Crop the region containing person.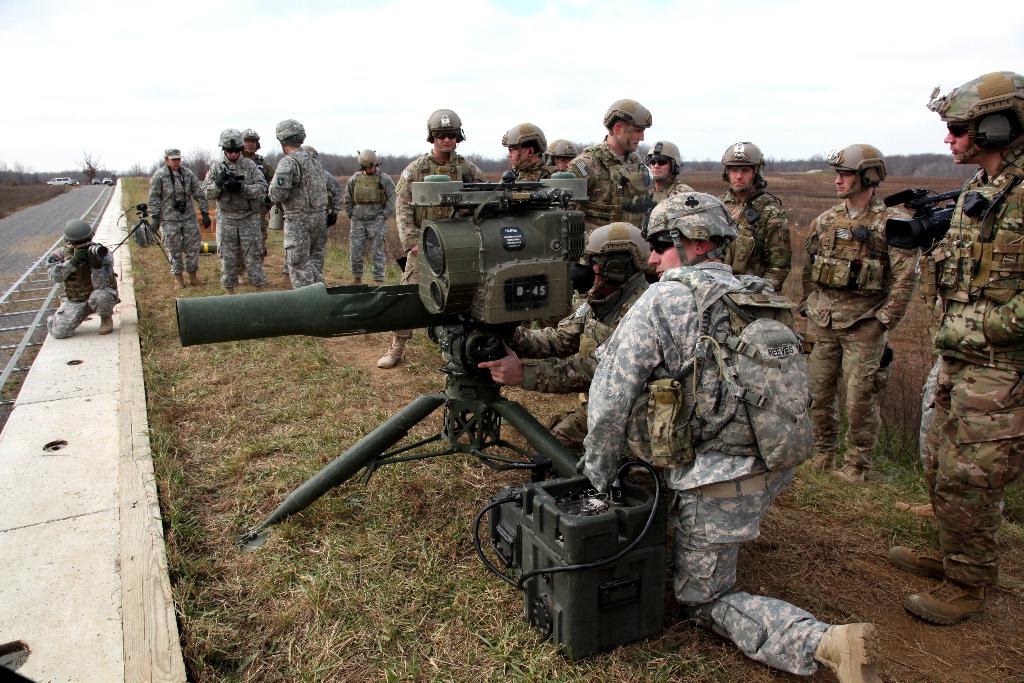
Crop region: <box>148,147,201,288</box>.
